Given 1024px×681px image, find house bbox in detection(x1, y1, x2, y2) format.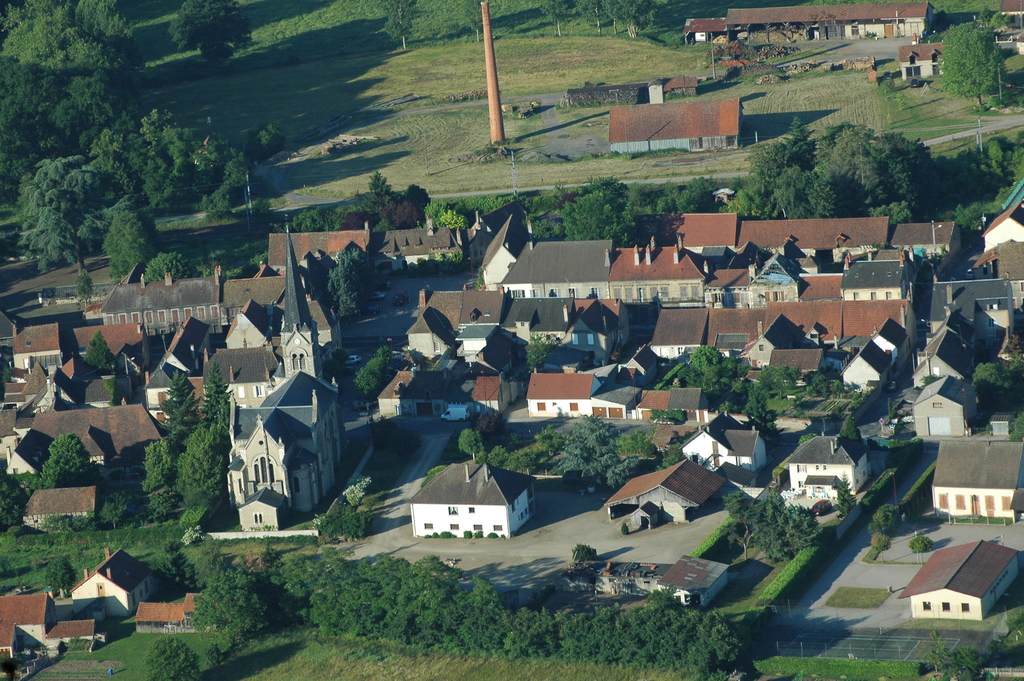
detection(981, 198, 1023, 256).
